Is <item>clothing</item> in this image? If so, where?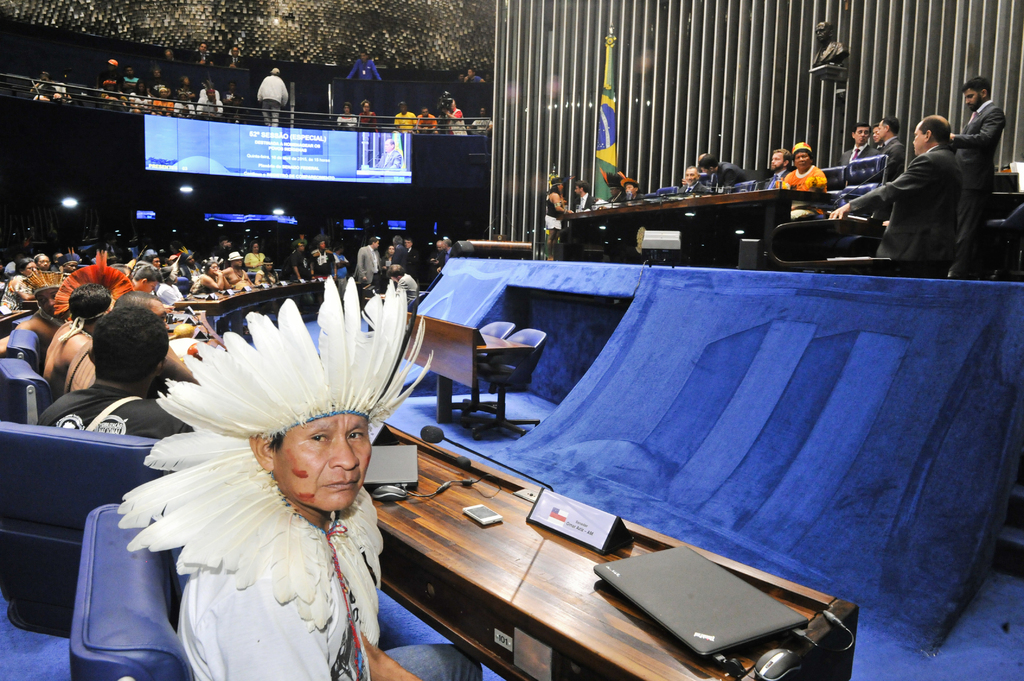
Yes, at 875,132,904,180.
